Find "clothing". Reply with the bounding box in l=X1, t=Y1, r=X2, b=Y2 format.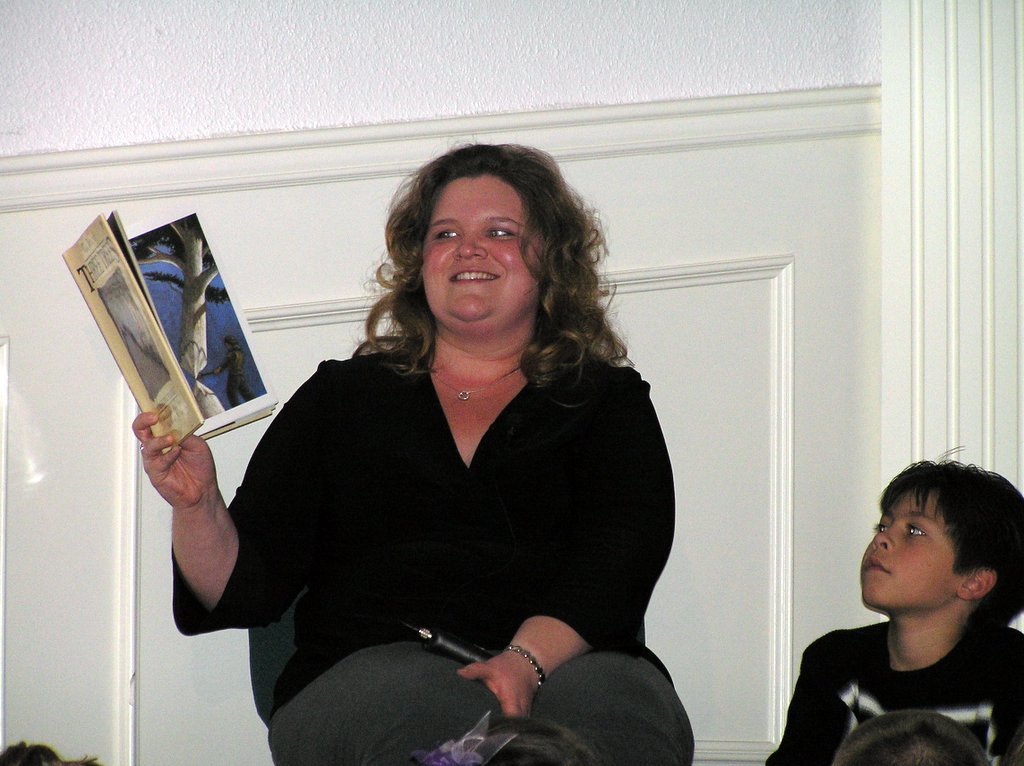
l=767, t=620, r=1023, b=765.
